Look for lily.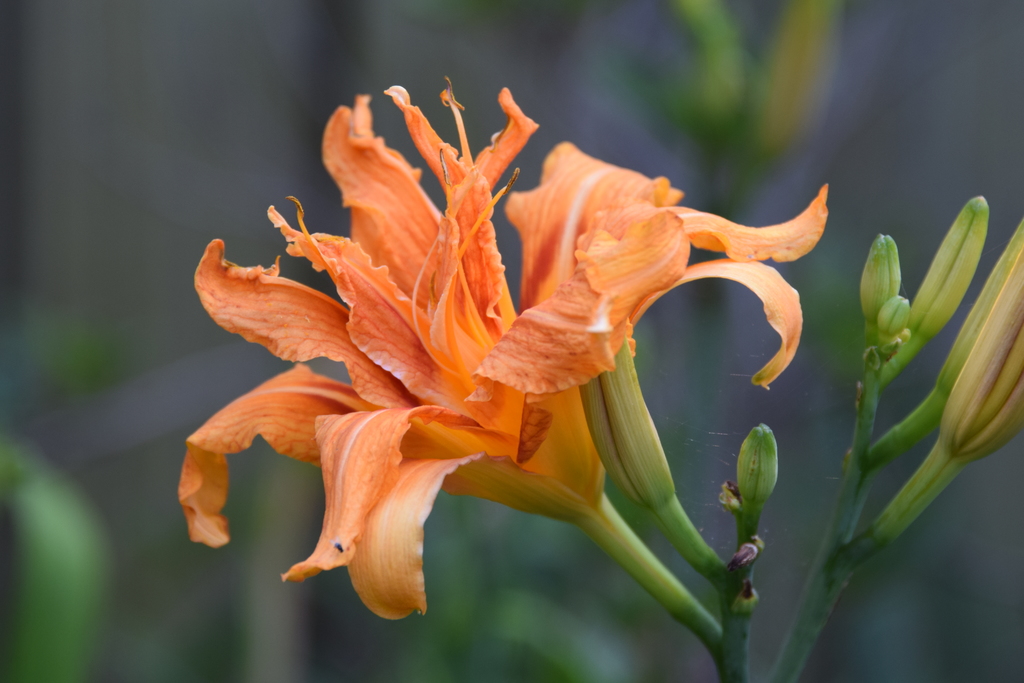
Found: [x1=176, y1=76, x2=691, y2=619].
